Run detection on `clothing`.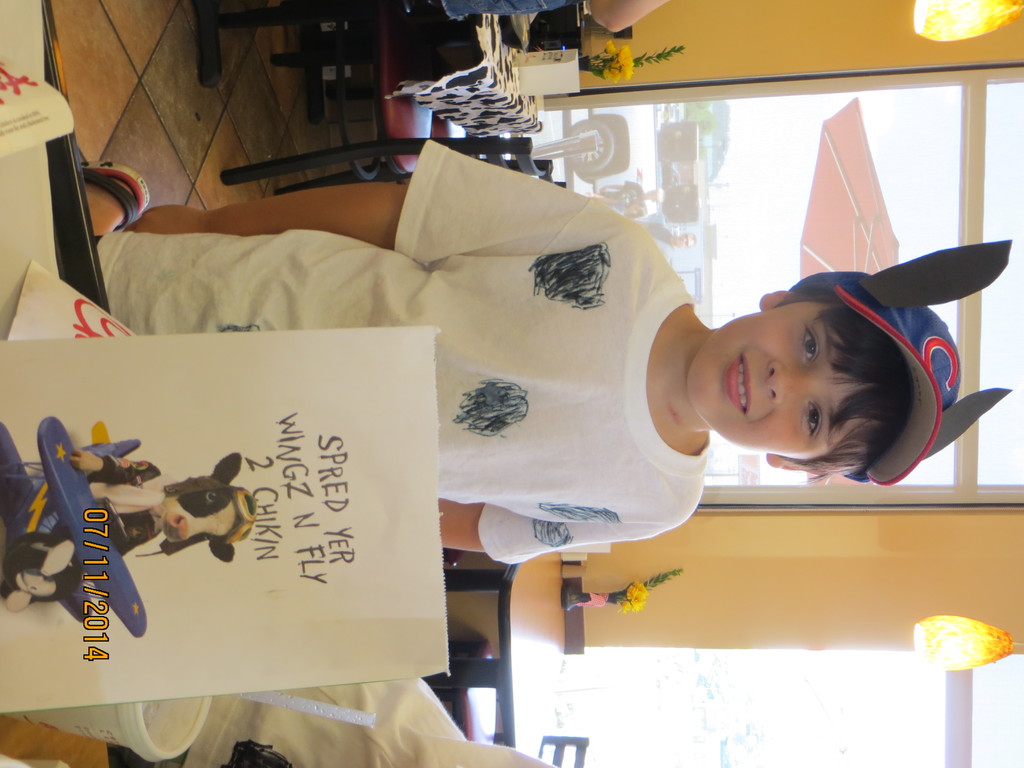
Result: (left=440, top=0, right=572, bottom=24).
